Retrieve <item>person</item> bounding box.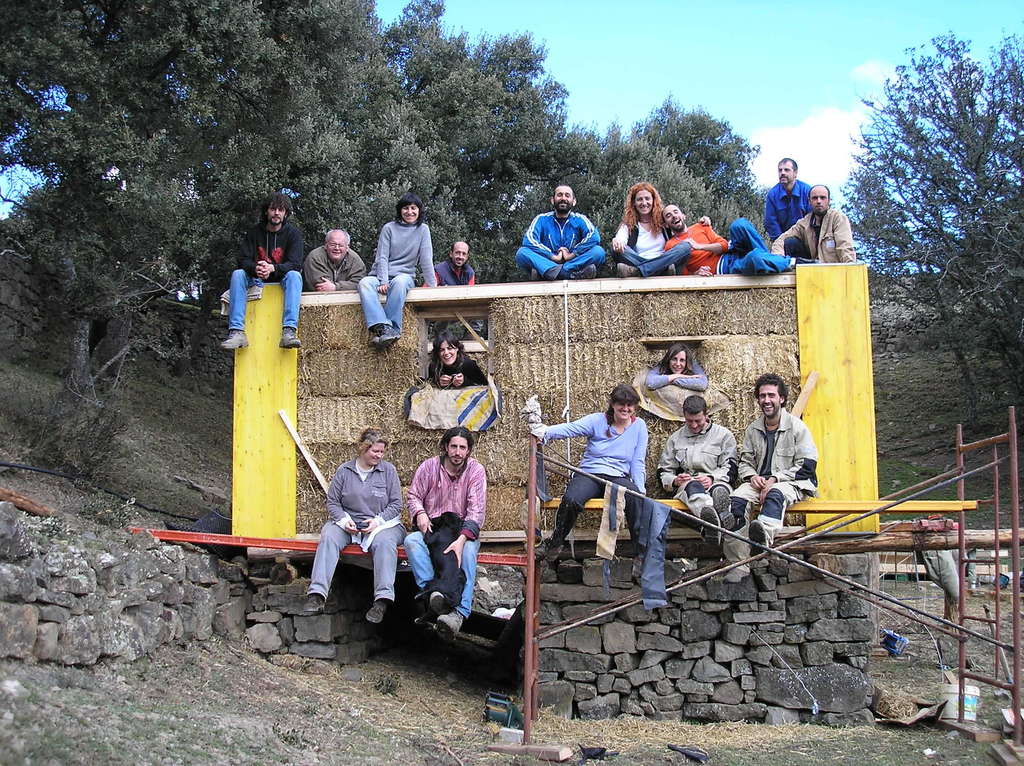
Bounding box: crop(516, 180, 604, 278).
